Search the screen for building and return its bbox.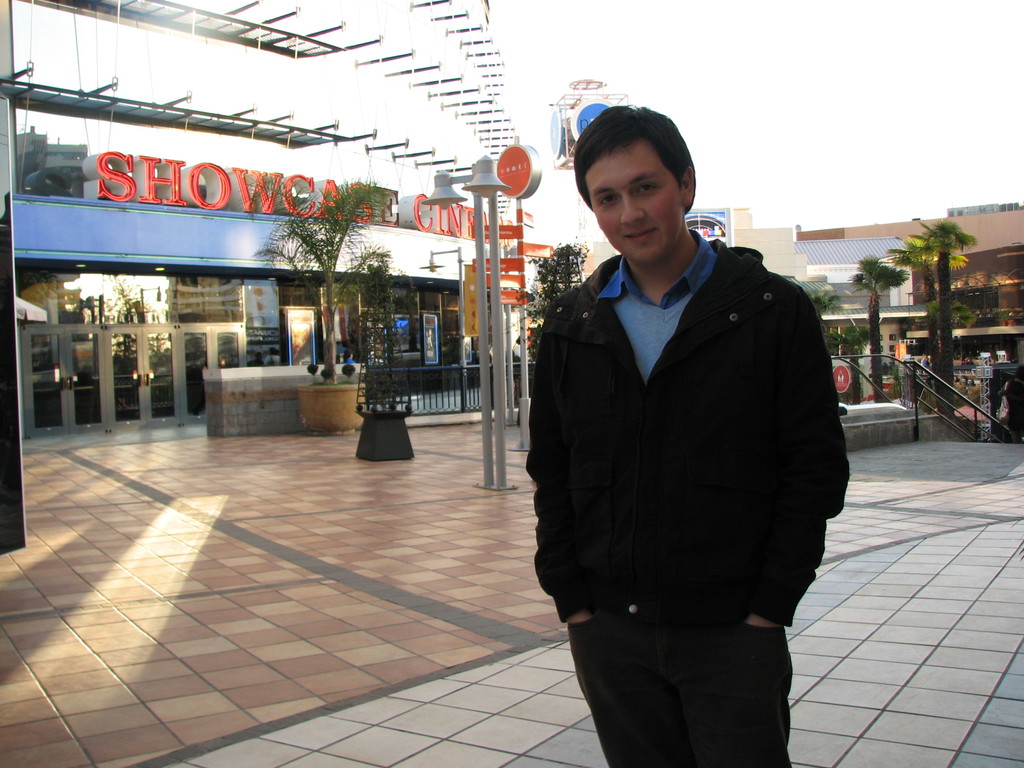
Found: <region>686, 182, 1023, 444</region>.
